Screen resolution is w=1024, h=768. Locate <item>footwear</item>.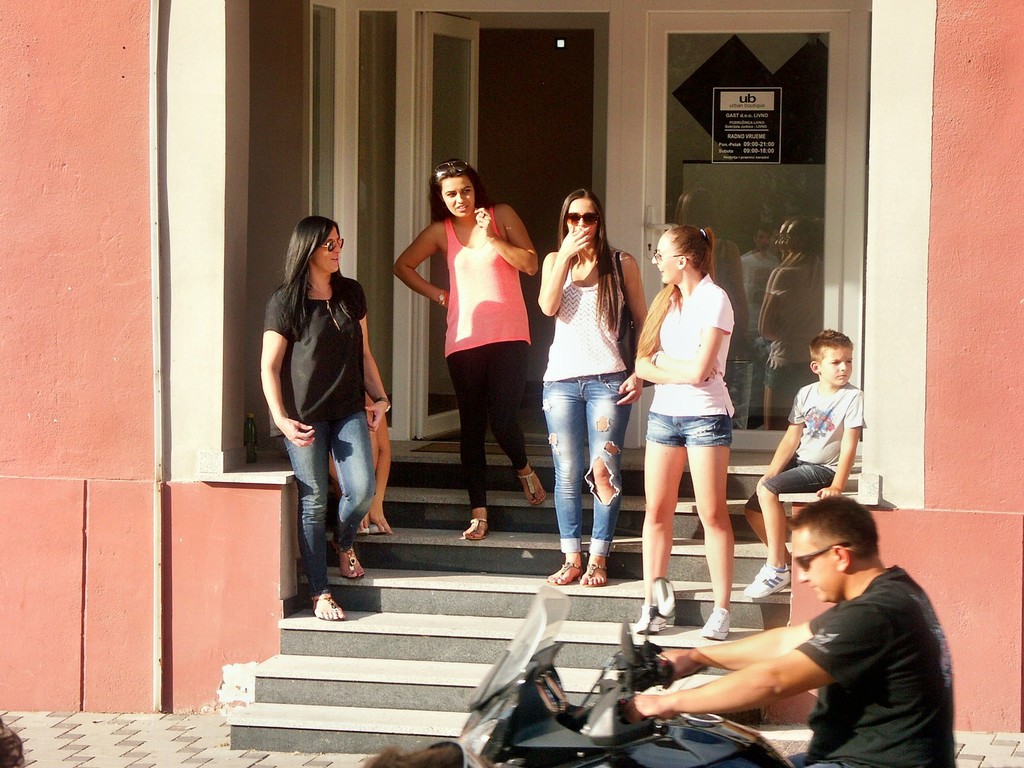
left=307, top=591, right=342, bottom=622.
